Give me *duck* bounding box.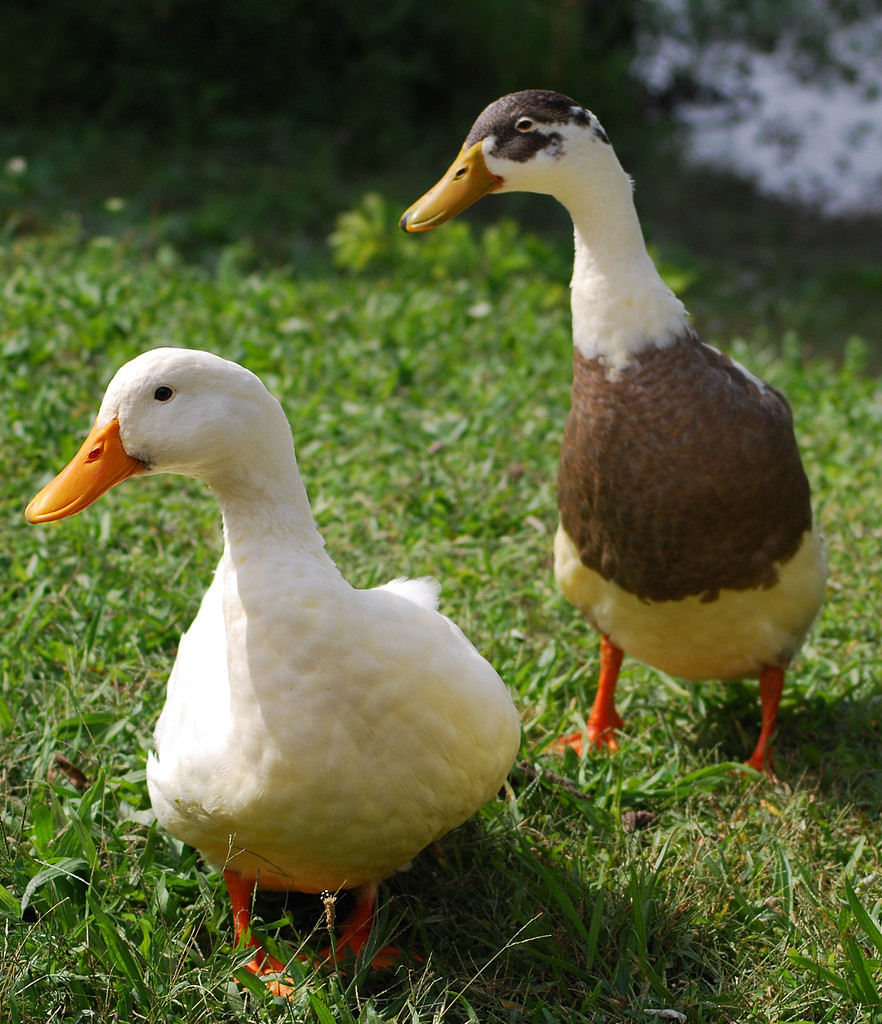
[left=417, top=118, right=828, bottom=827].
